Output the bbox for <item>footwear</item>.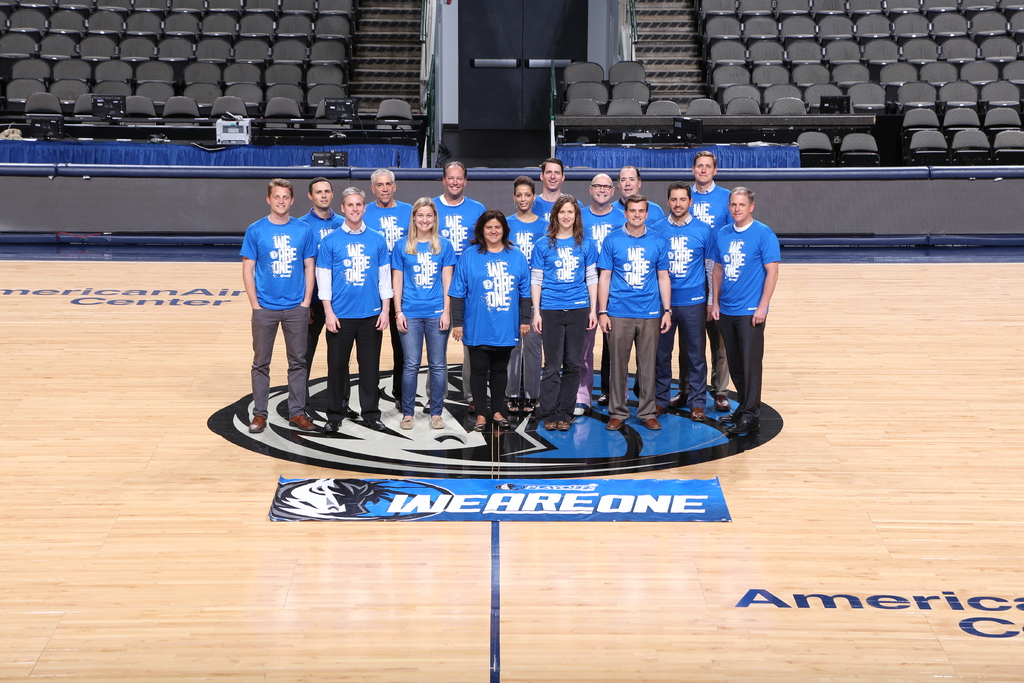
<bbox>542, 418, 558, 430</bbox>.
